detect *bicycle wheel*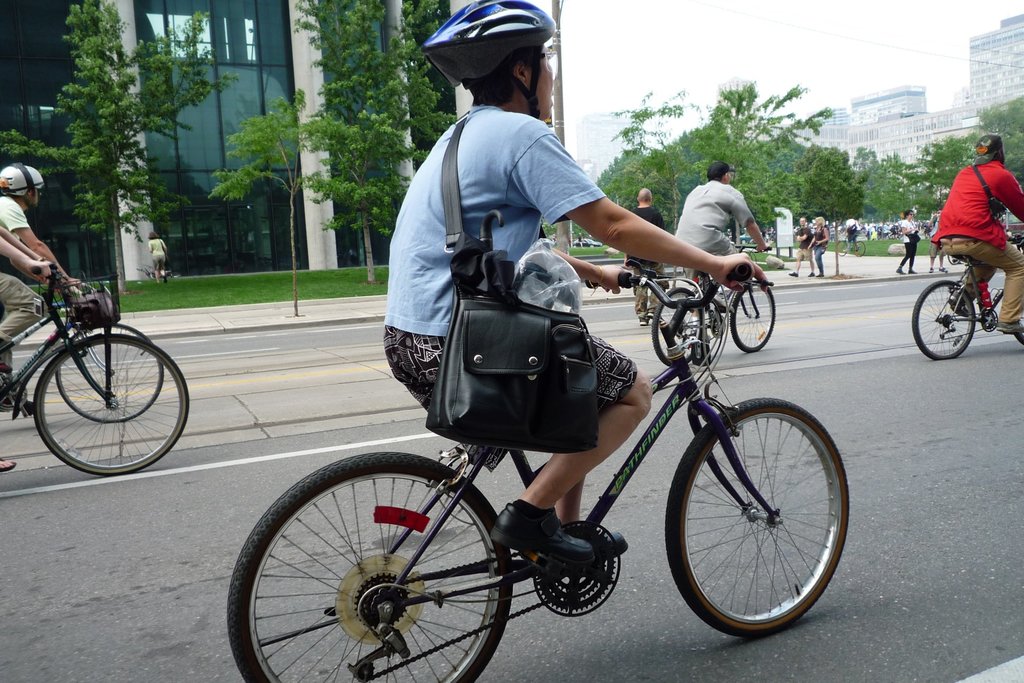
bbox(948, 253, 958, 263)
